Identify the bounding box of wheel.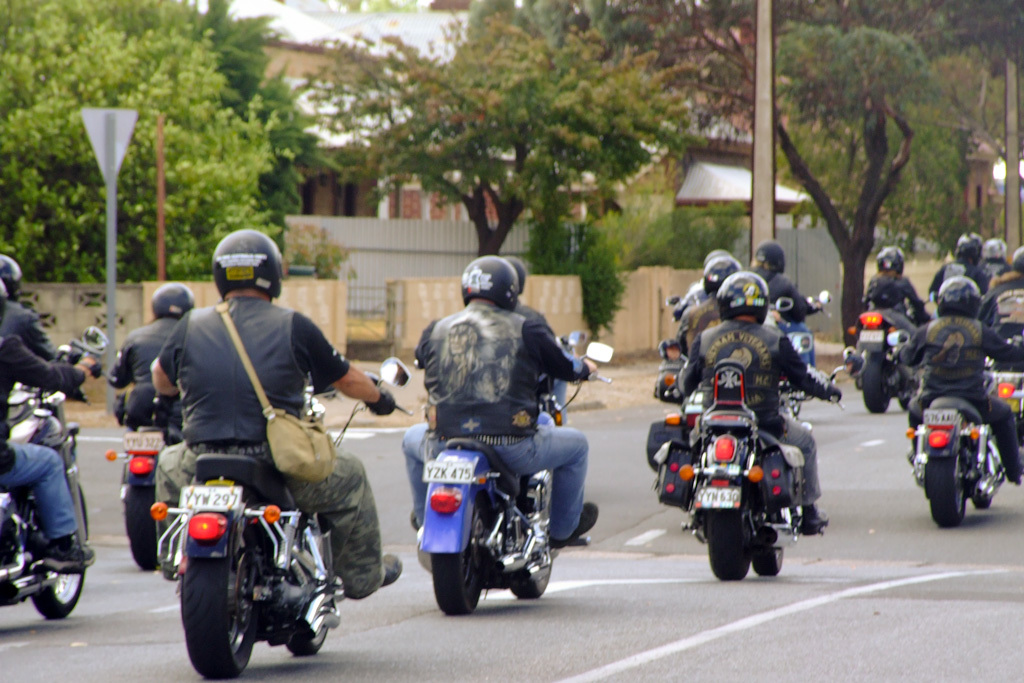
left=979, top=478, right=1001, bottom=509.
